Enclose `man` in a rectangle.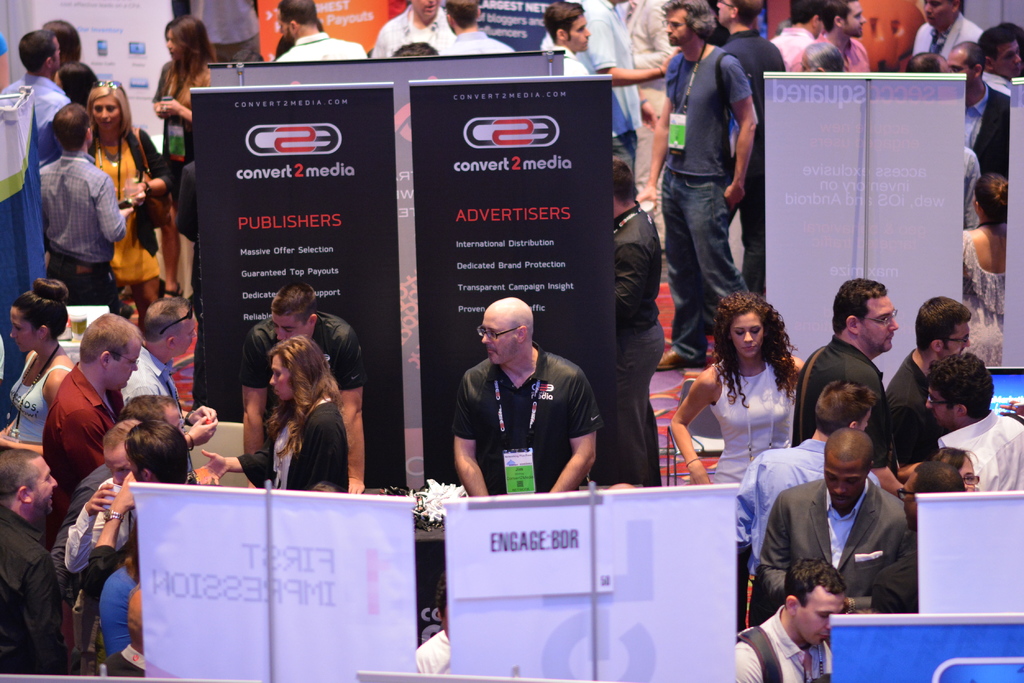
<bbox>791, 277, 901, 447</bbox>.
